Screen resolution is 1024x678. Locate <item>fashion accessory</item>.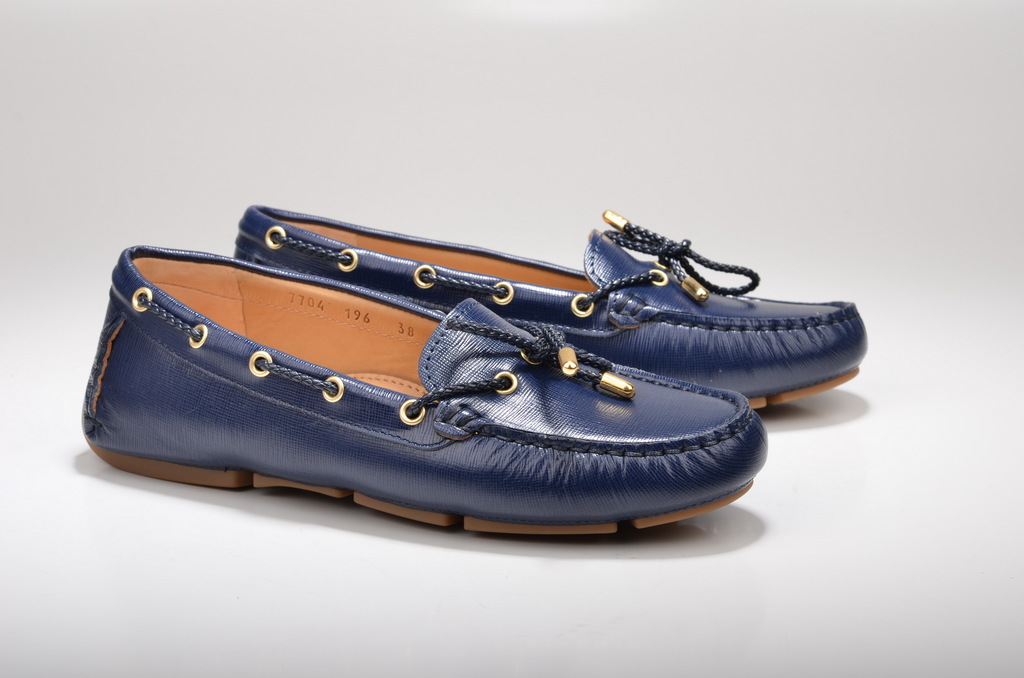
236:207:863:417.
